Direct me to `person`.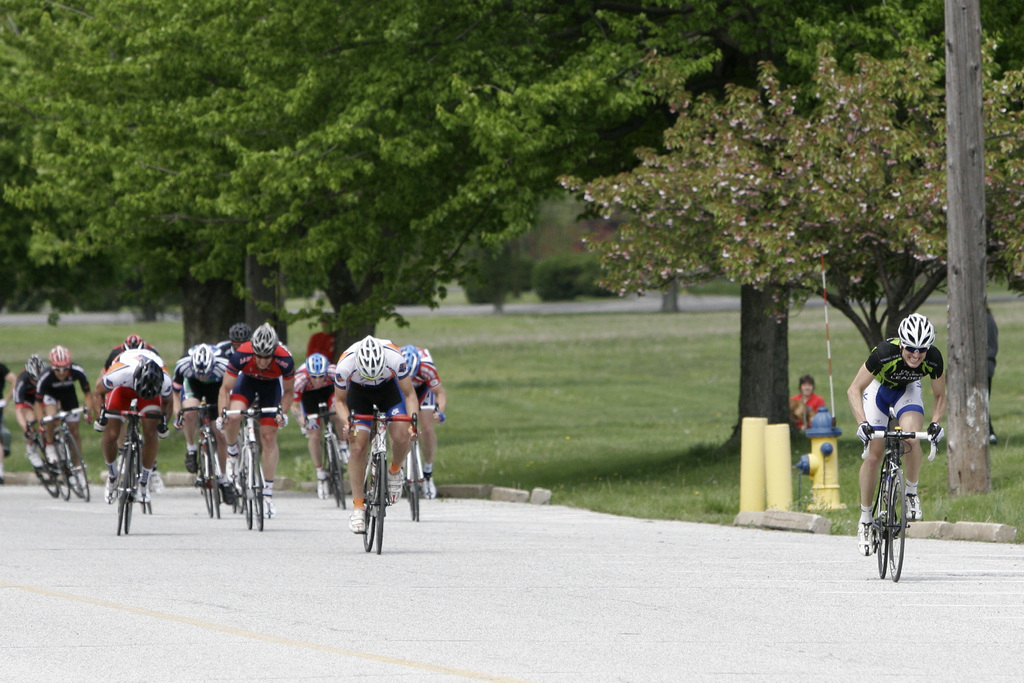
Direction: <region>42, 345, 97, 488</region>.
